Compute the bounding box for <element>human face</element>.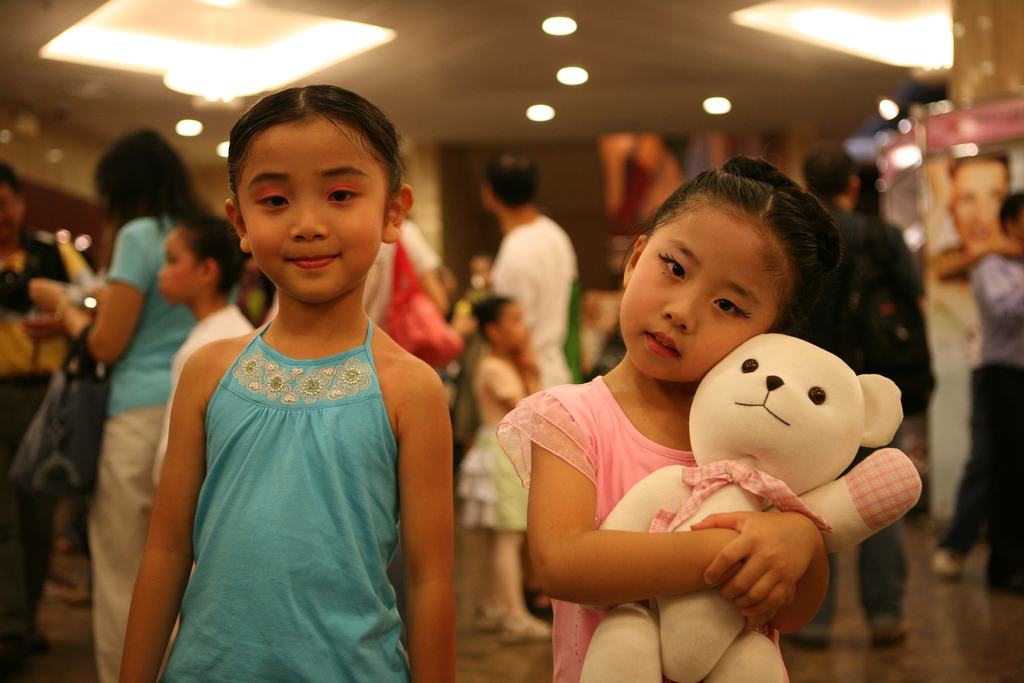
(left=624, top=193, right=792, bottom=385).
